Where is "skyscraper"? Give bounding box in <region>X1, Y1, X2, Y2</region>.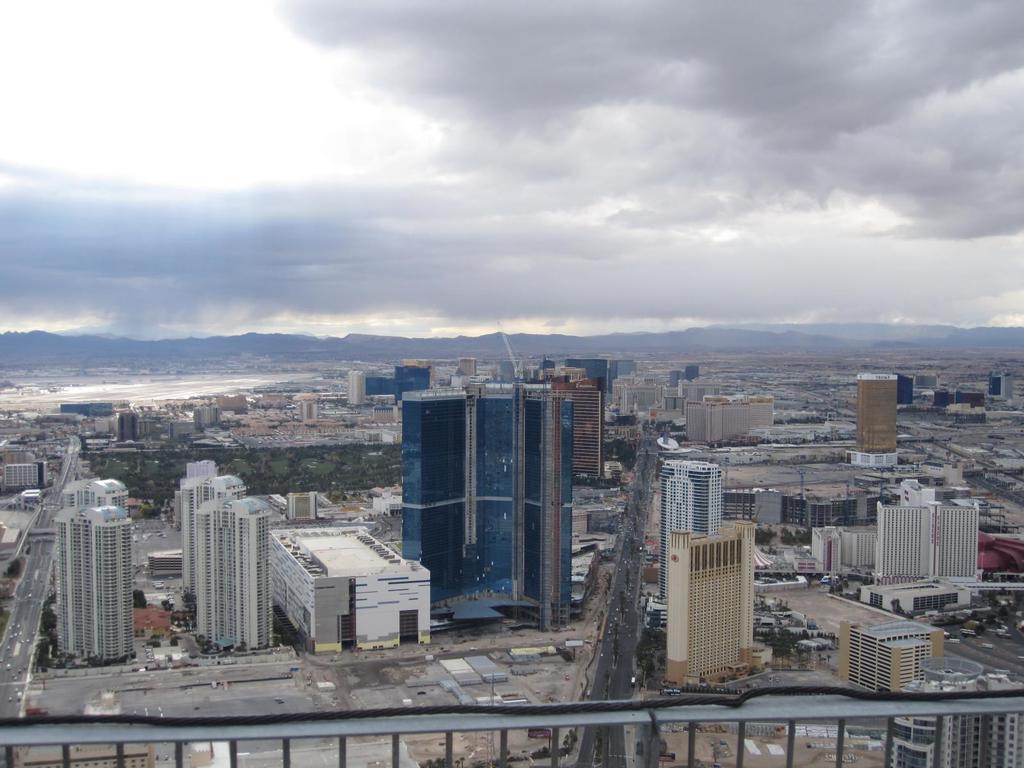
<region>397, 381, 570, 636</region>.
